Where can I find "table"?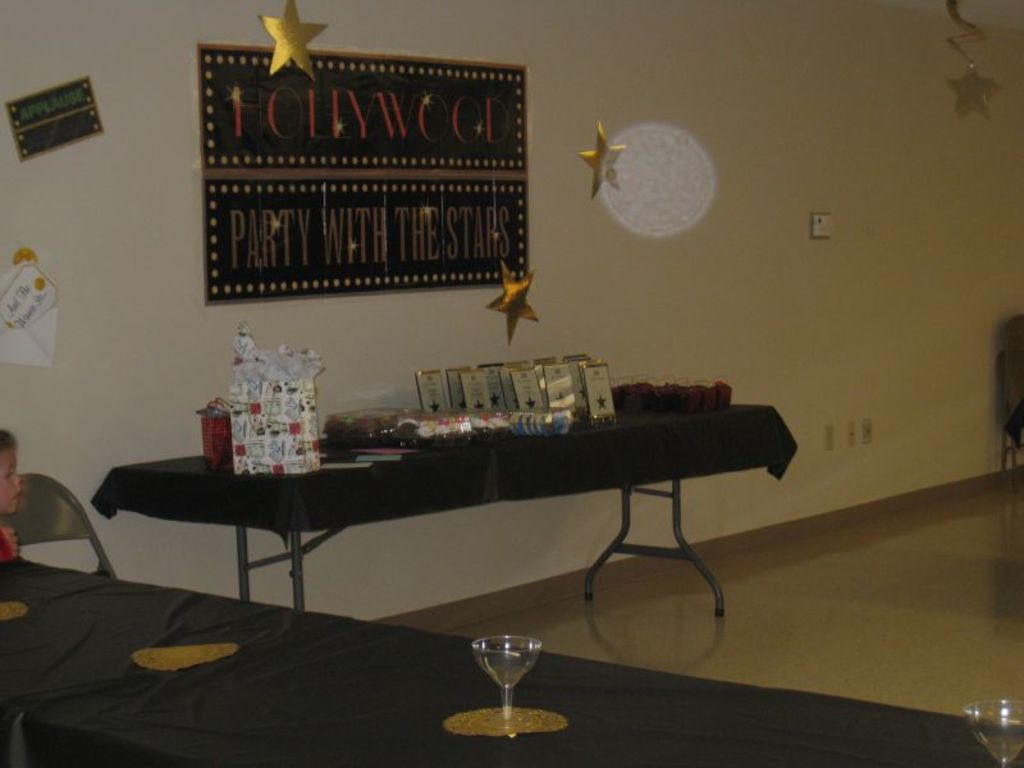
You can find it at (0, 557, 1023, 767).
